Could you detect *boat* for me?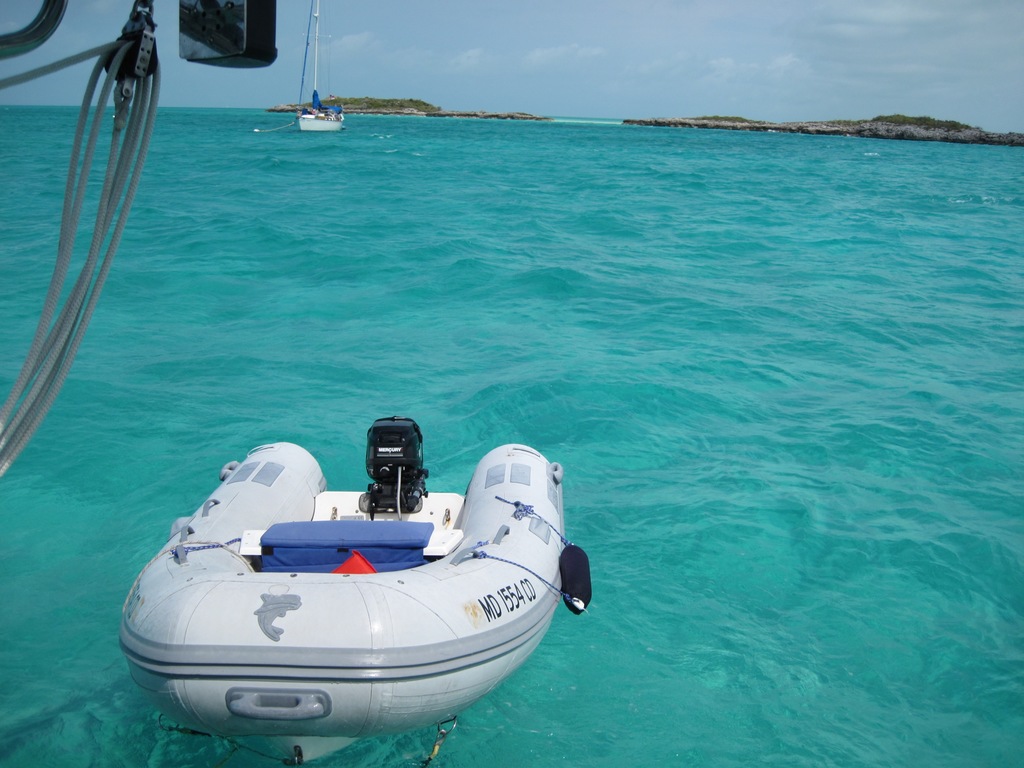
Detection result: [x1=109, y1=412, x2=601, y2=735].
